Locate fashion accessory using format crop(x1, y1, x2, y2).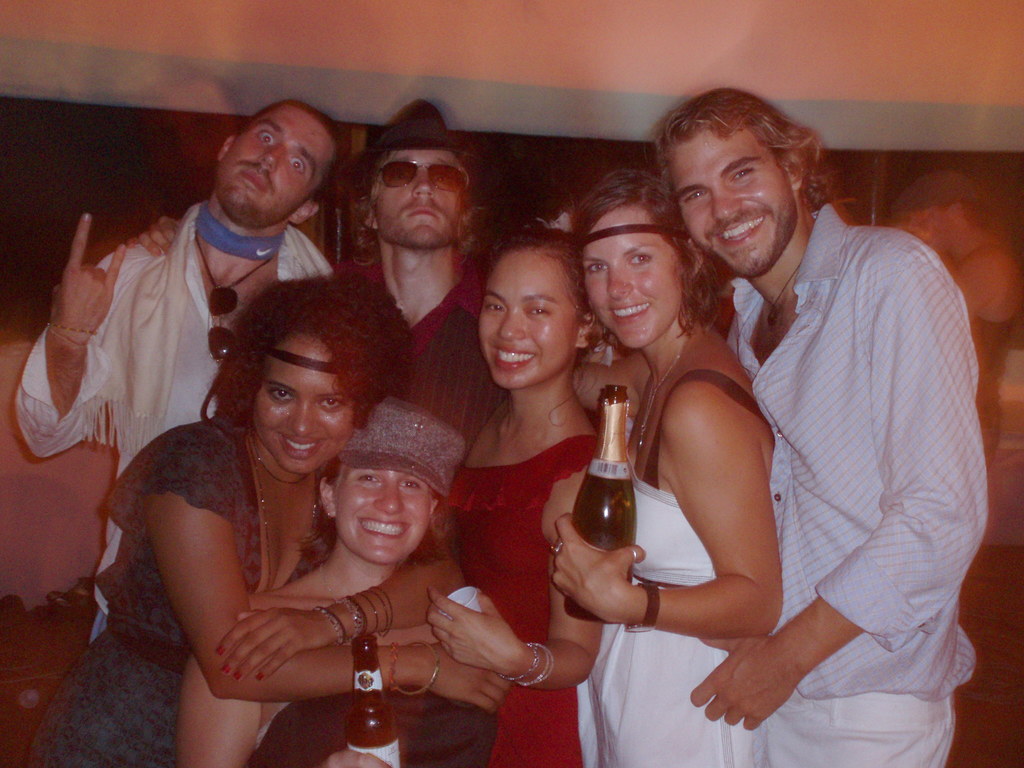
crop(334, 592, 374, 639).
